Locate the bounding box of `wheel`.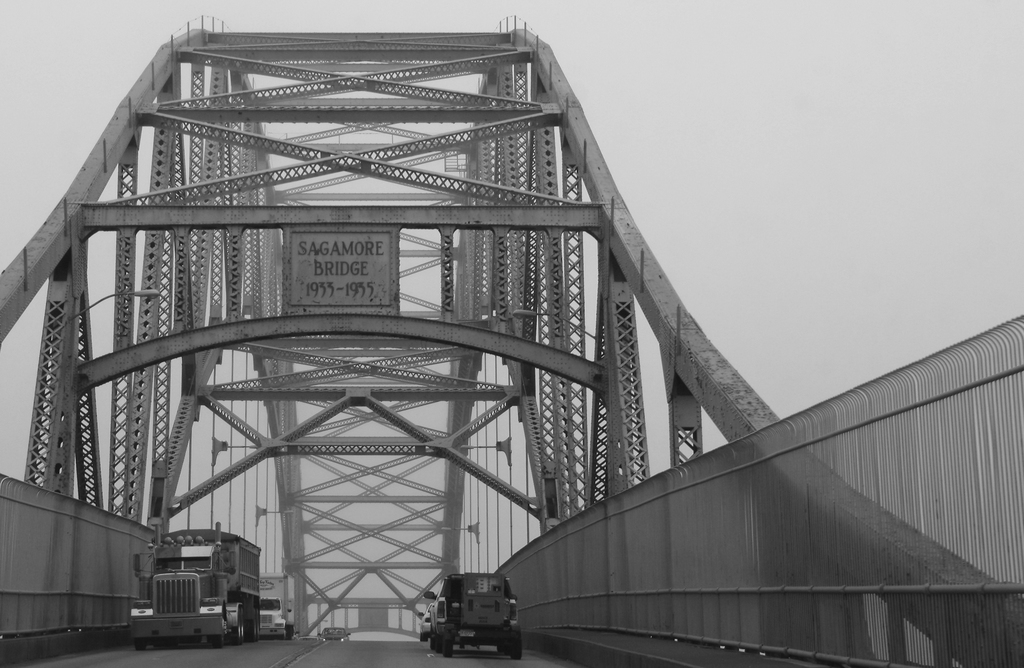
Bounding box: x1=511 y1=634 x2=521 y2=659.
